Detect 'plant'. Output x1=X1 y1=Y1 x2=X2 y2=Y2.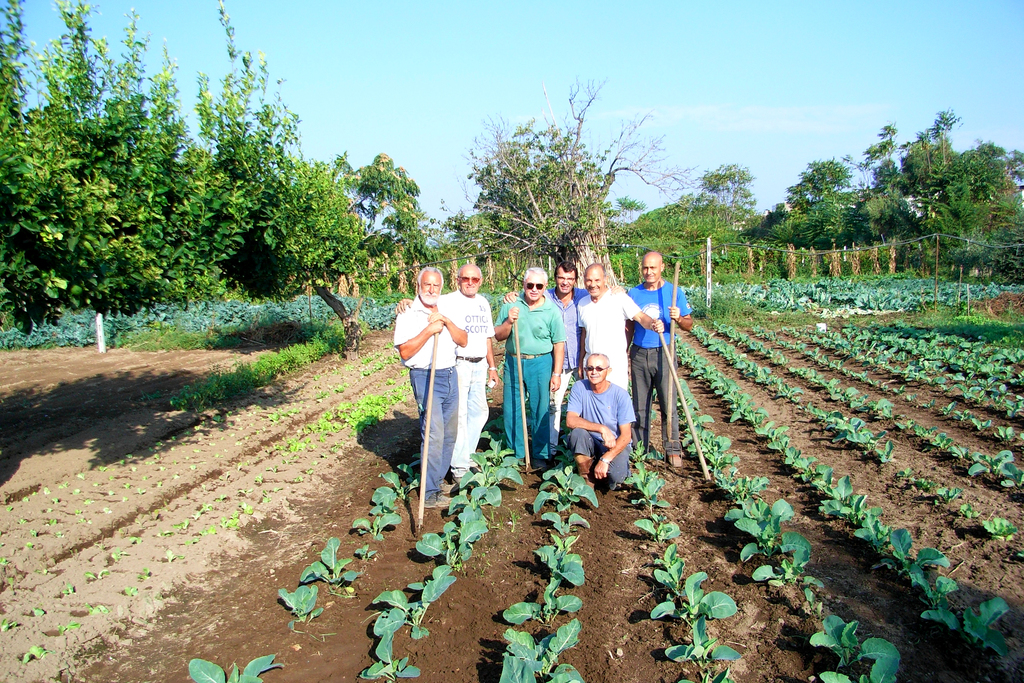
x1=351 y1=548 x2=377 y2=566.
